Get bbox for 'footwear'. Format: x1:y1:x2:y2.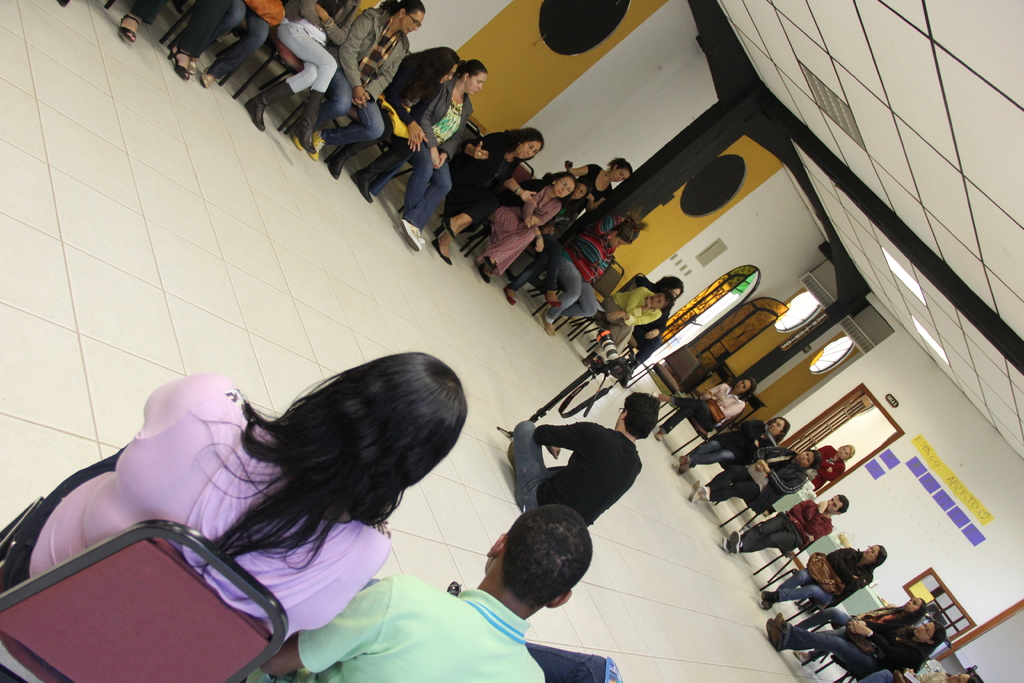
761:509:770:516.
